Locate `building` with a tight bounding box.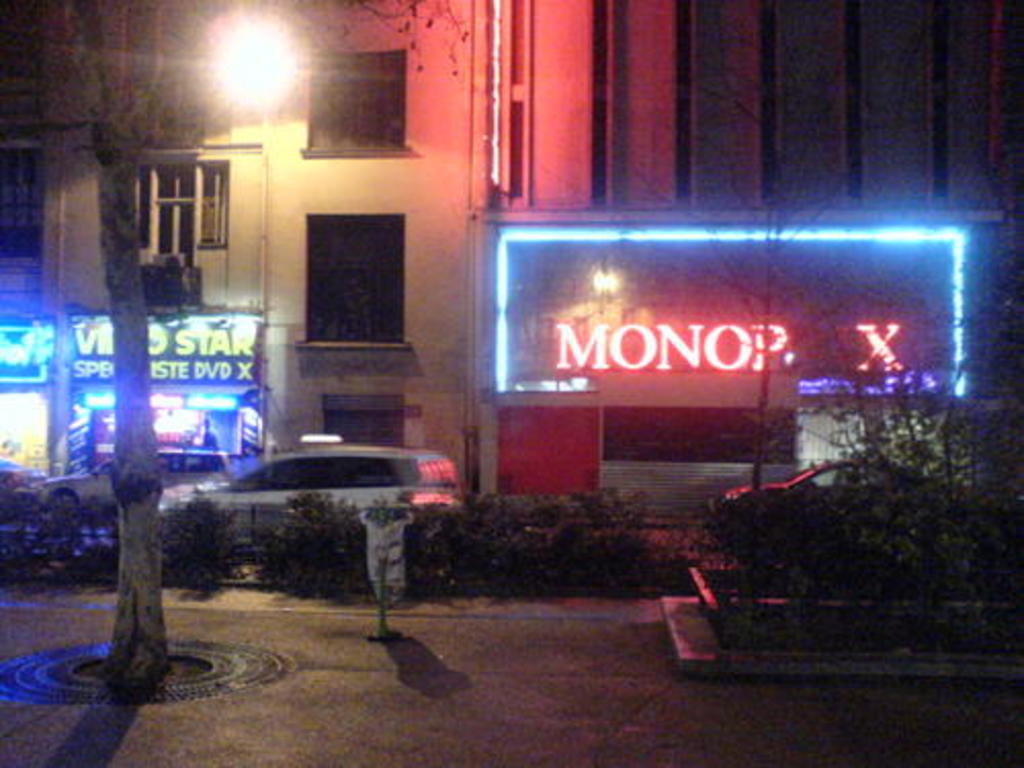
rect(0, 0, 1022, 530).
